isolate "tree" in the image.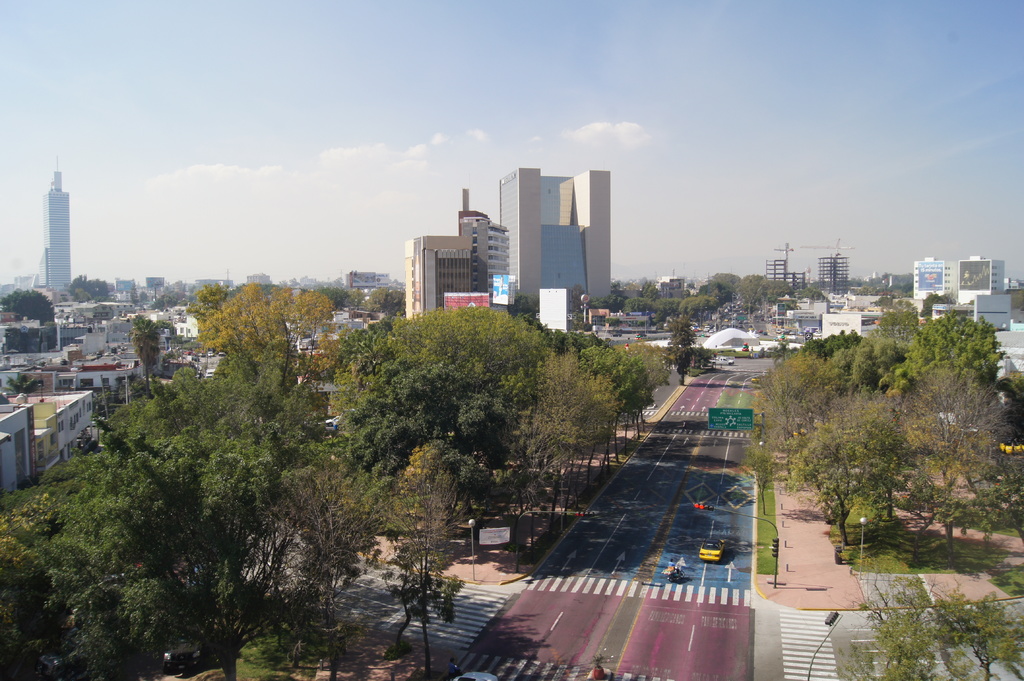
Isolated region: <region>362, 284, 400, 310</region>.
